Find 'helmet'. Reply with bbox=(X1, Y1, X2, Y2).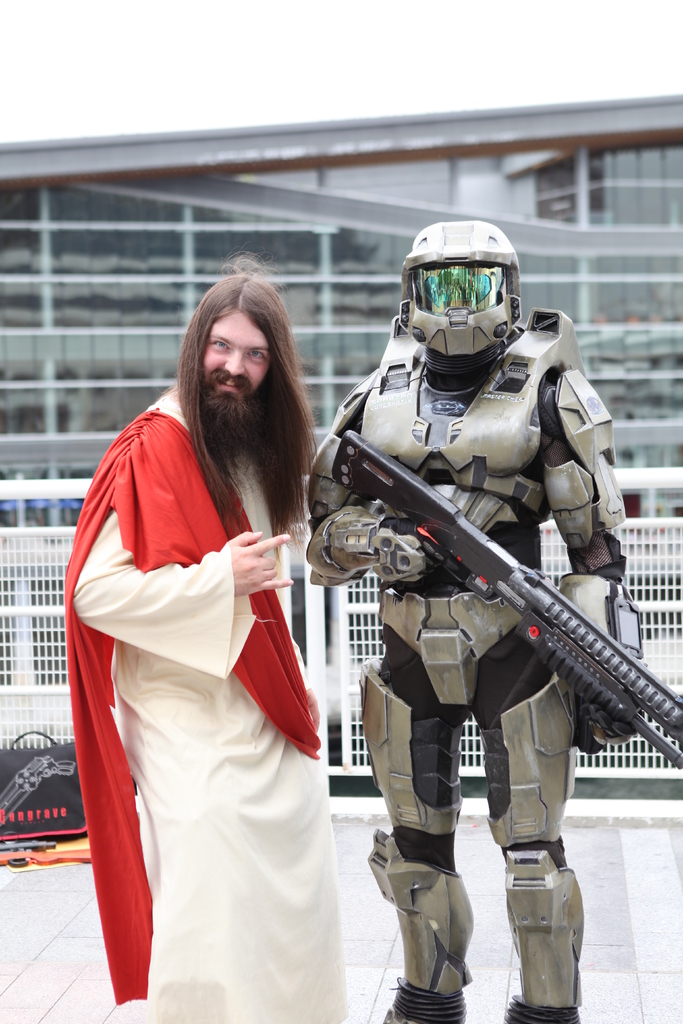
bbox=(392, 221, 533, 364).
